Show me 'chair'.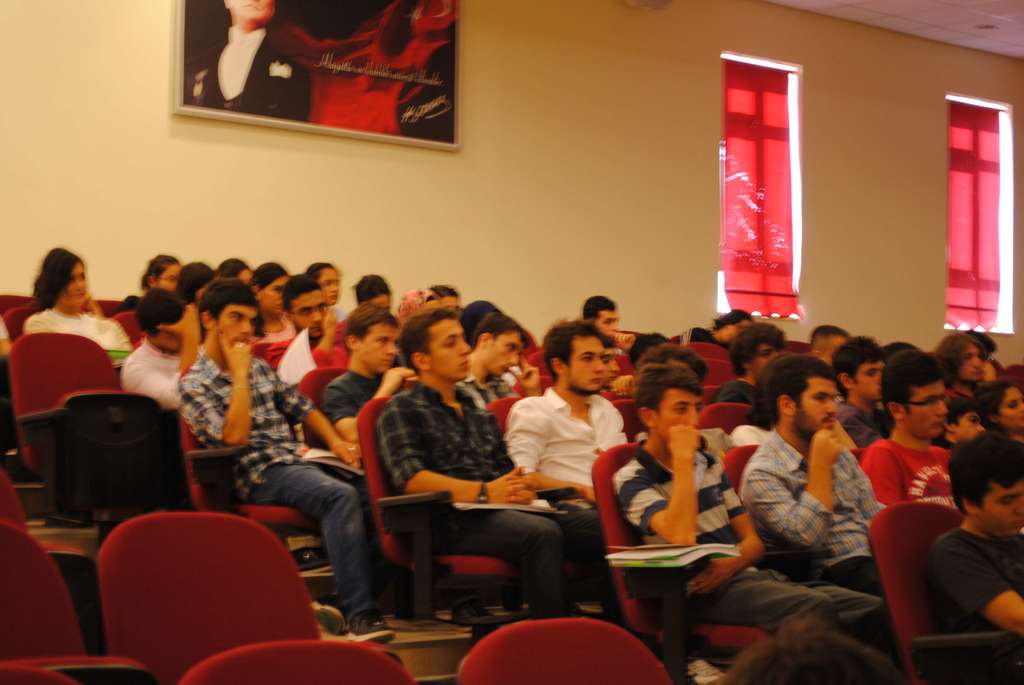
'chair' is here: 180, 638, 414, 684.
